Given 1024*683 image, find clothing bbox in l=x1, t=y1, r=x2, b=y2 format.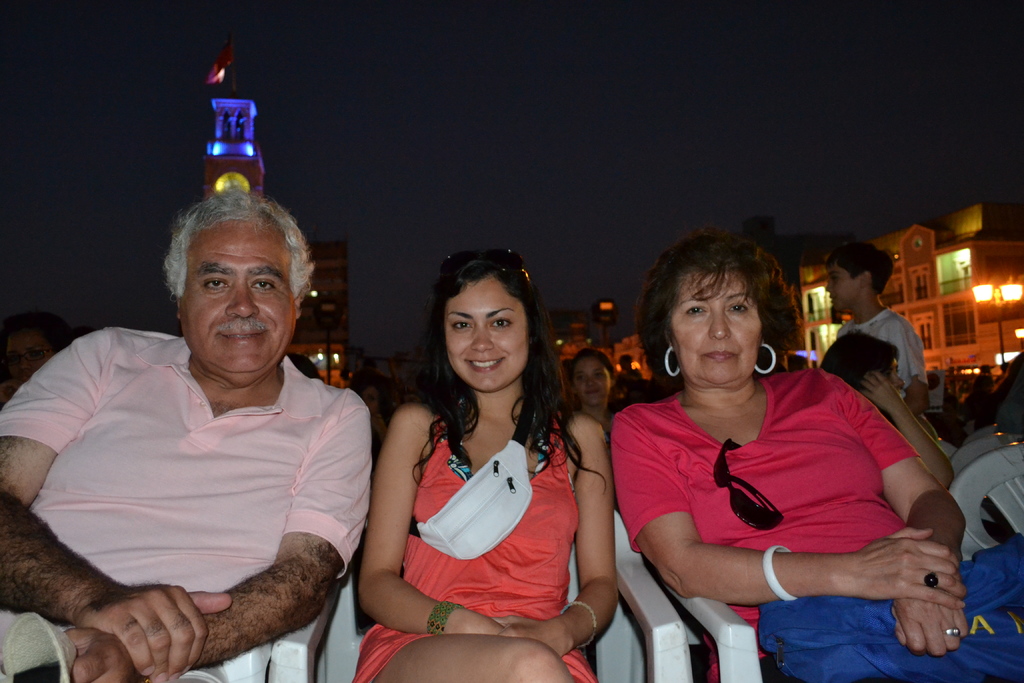
l=387, t=407, r=579, b=659.
